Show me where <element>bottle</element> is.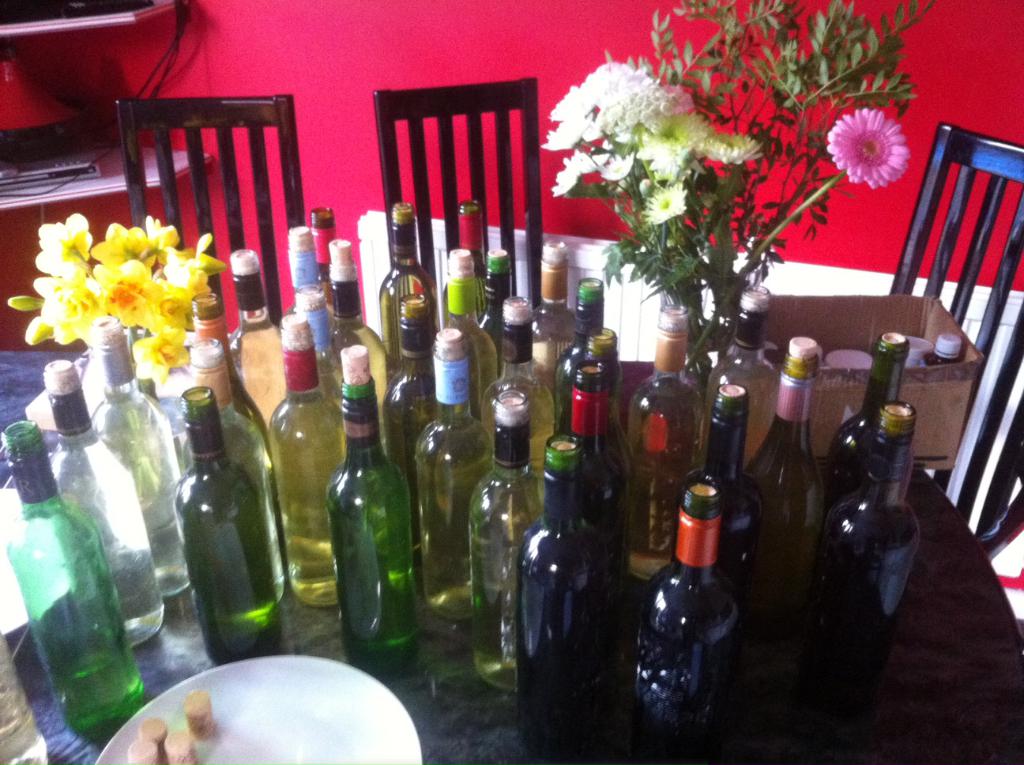
<element>bottle</element> is at [267, 317, 350, 608].
